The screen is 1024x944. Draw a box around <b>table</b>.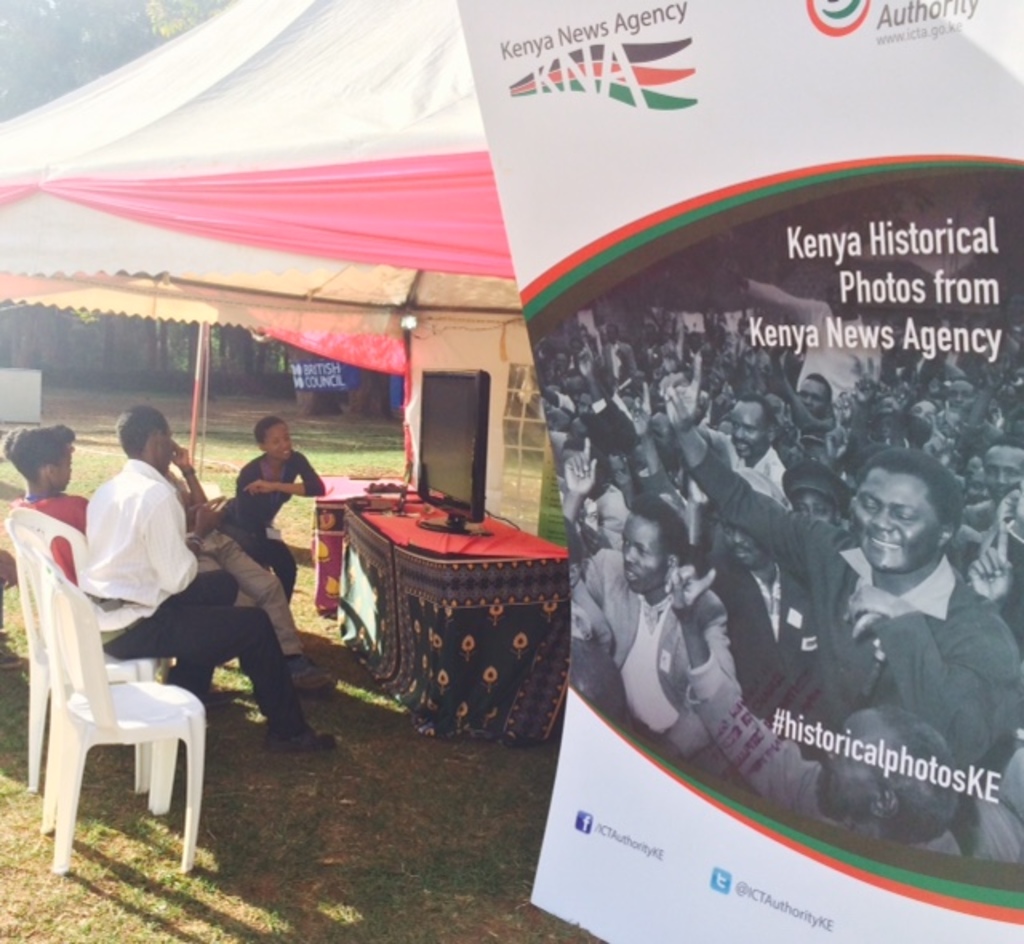
region(267, 490, 570, 730).
